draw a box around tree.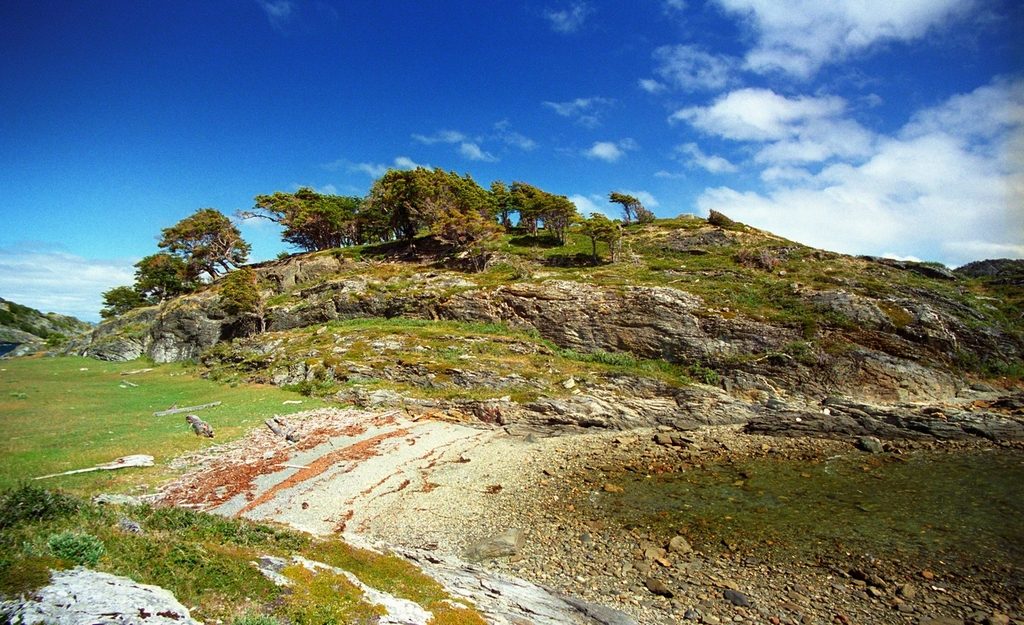
rect(98, 286, 154, 315).
